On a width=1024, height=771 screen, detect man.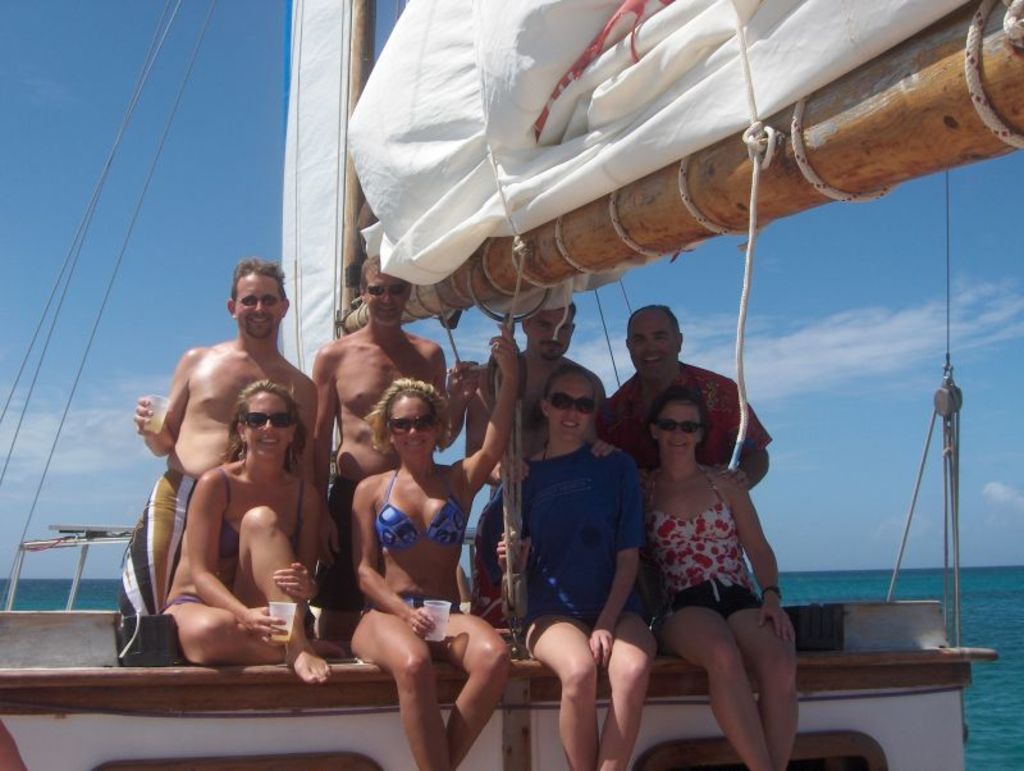
[129, 259, 332, 747].
